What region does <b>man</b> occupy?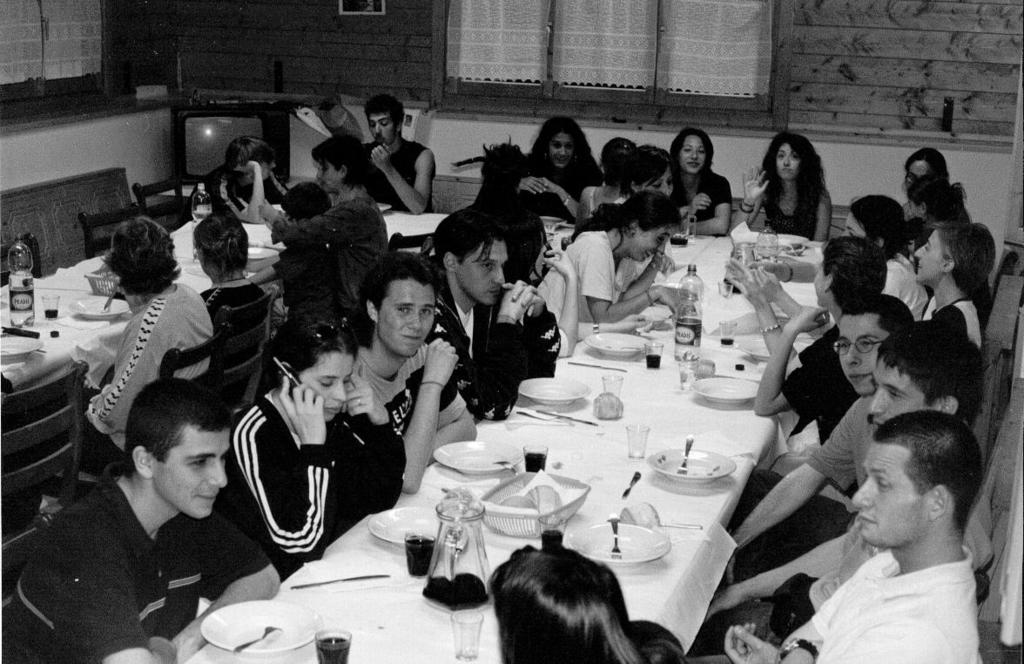
x1=693 y1=320 x2=983 y2=650.
